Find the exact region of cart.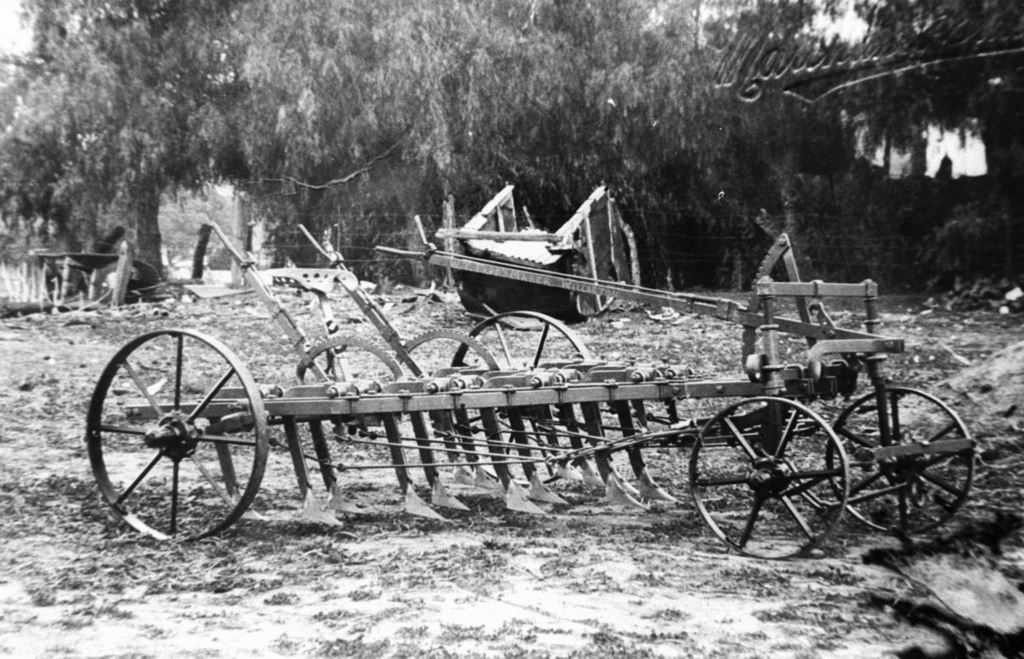
Exact region: {"left": 88, "top": 227, "right": 977, "bottom": 563}.
